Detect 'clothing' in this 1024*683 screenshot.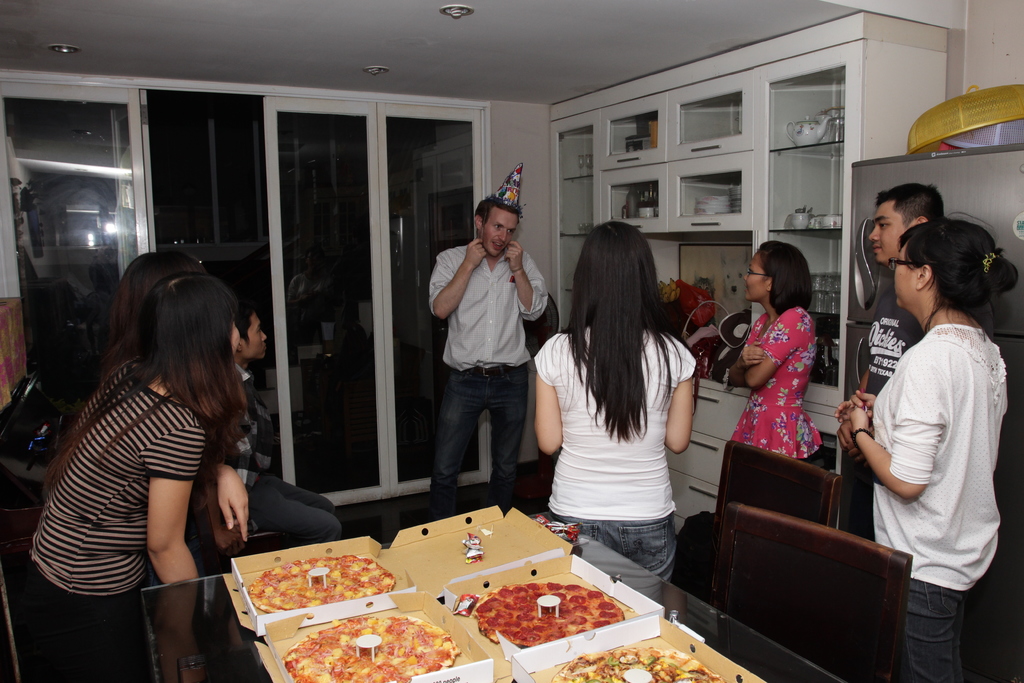
Detection: 237 365 346 537.
